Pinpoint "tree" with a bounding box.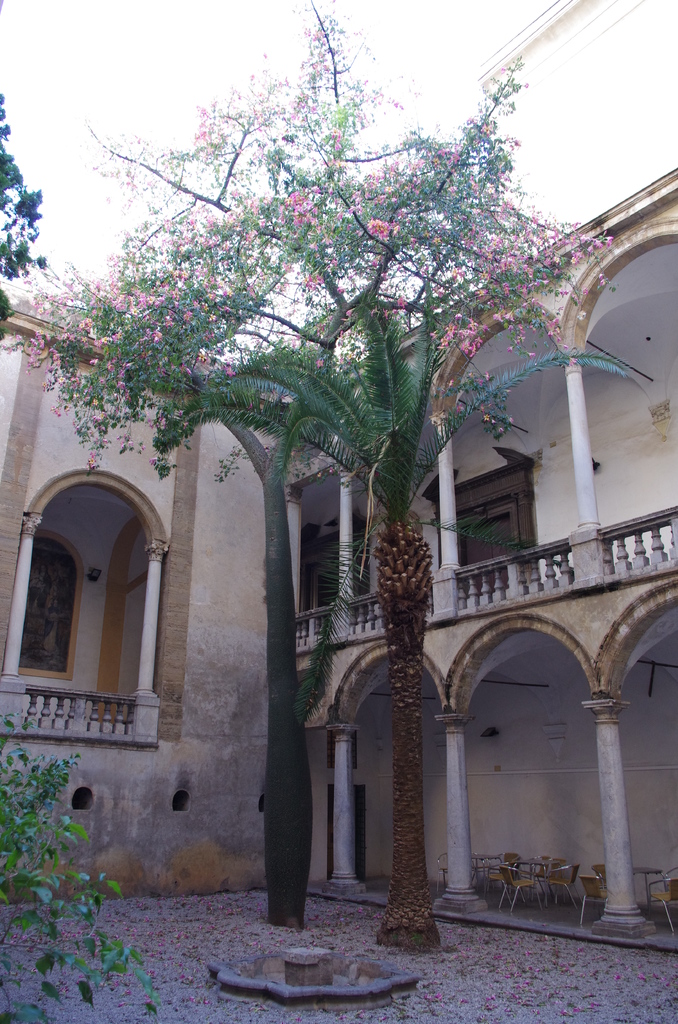
left=0, top=90, right=45, bottom=293.
